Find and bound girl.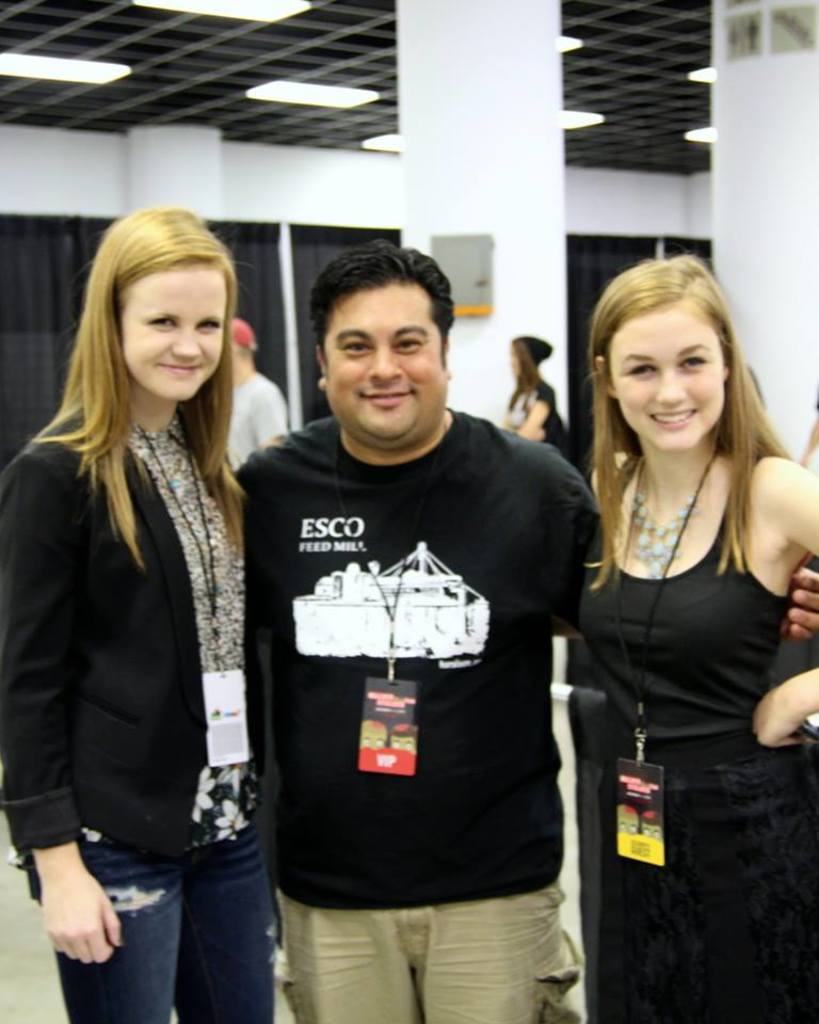
Bound: 569:254:818:1023.
